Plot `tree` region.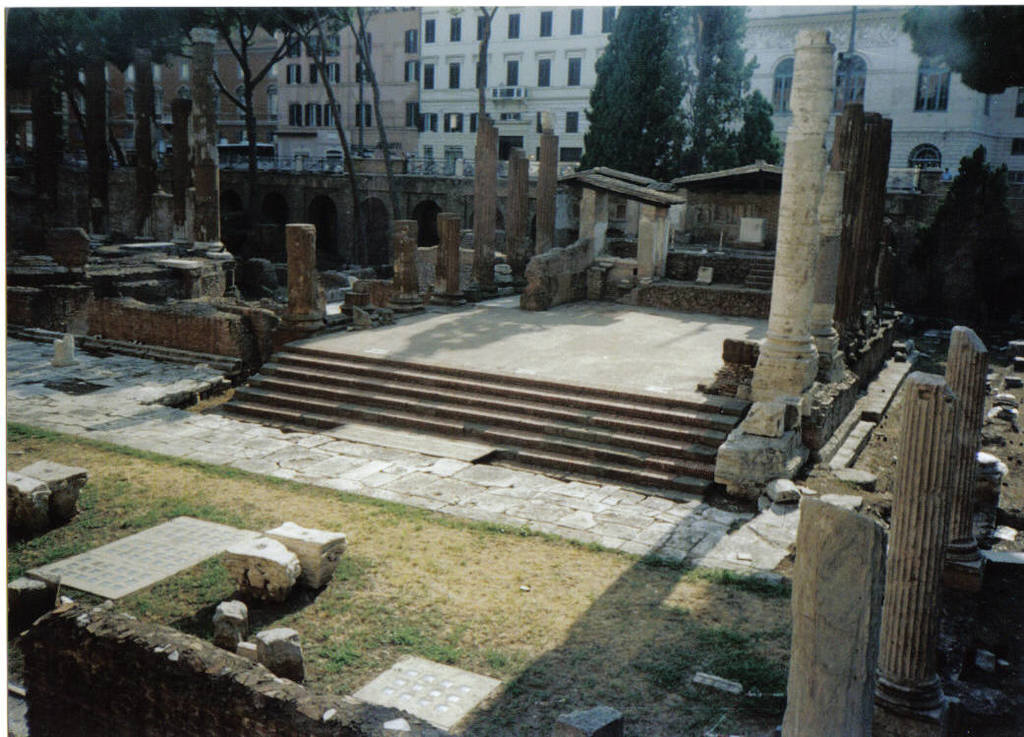
Plotted at rect(910, 127, 1023, 333).
